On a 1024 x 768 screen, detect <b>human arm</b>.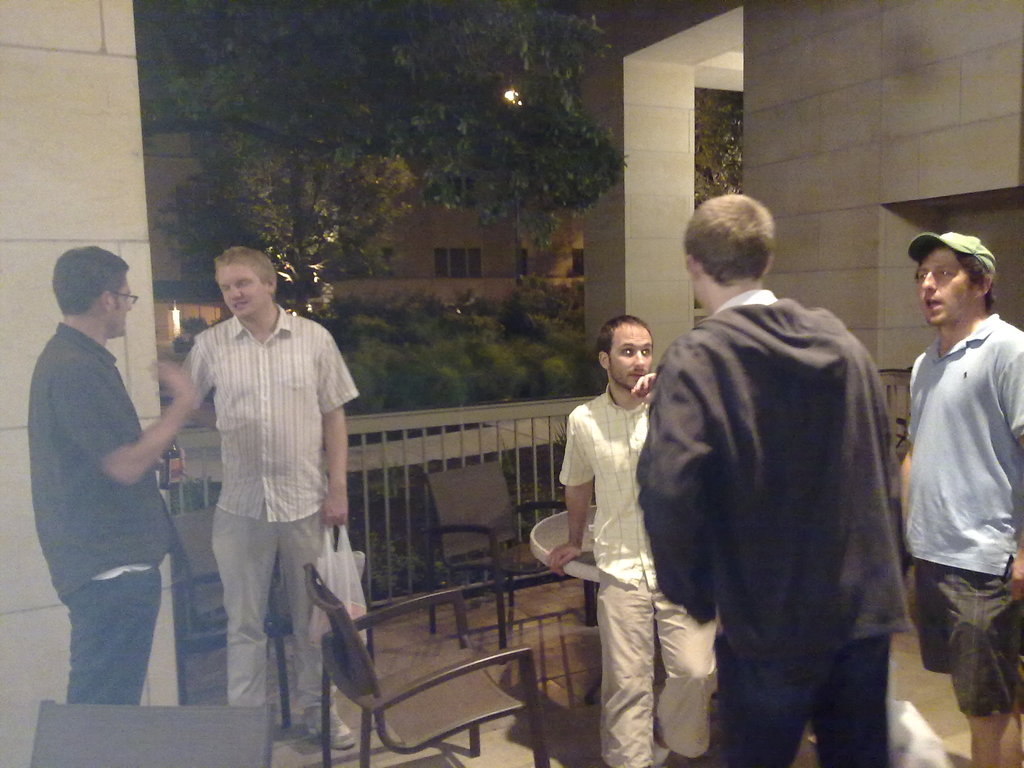
(x1=1005, y1=325, x2=1023, y2=605).
